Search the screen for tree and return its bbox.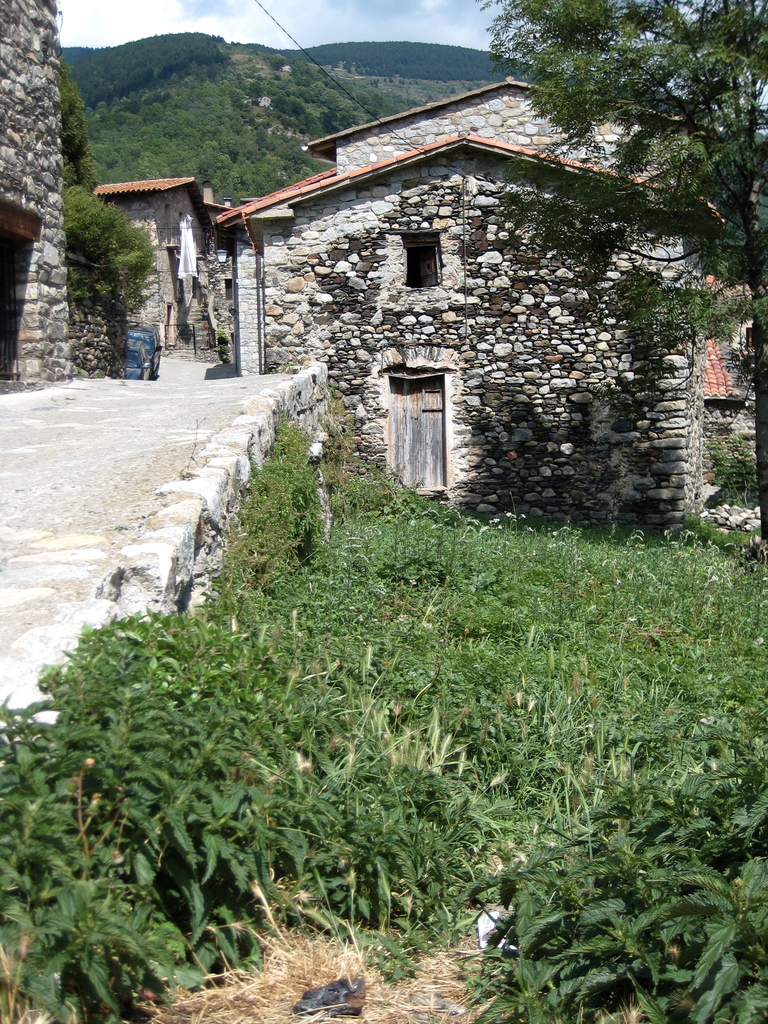
Found: <region>60, 81, 100, 186</region>.
